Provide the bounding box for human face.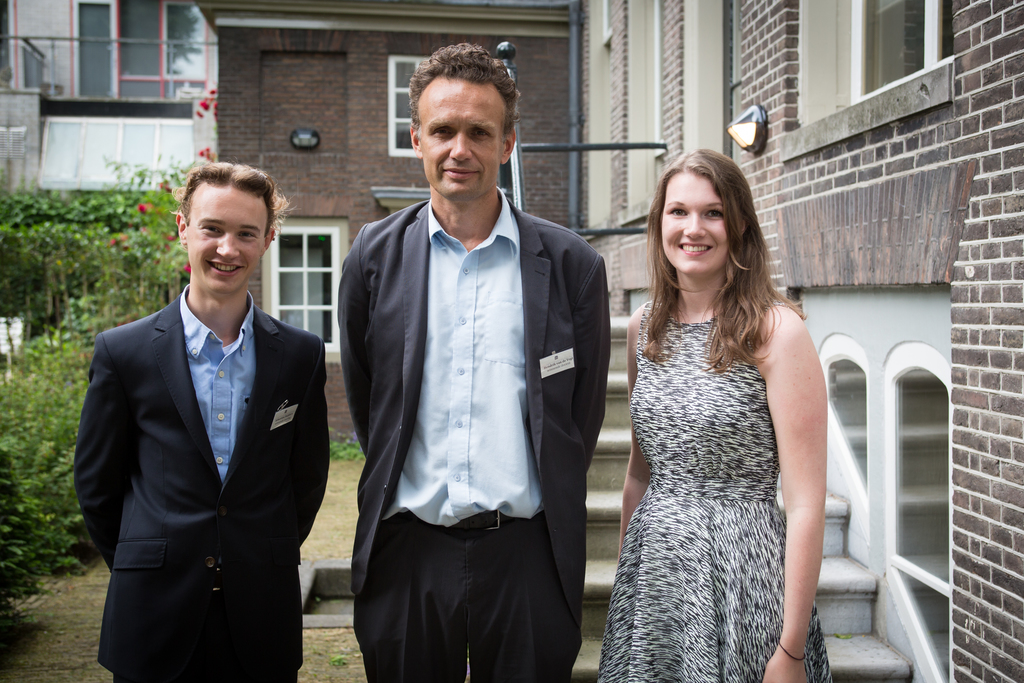
<bbox>184, 185, 271, 293</bbox>.
